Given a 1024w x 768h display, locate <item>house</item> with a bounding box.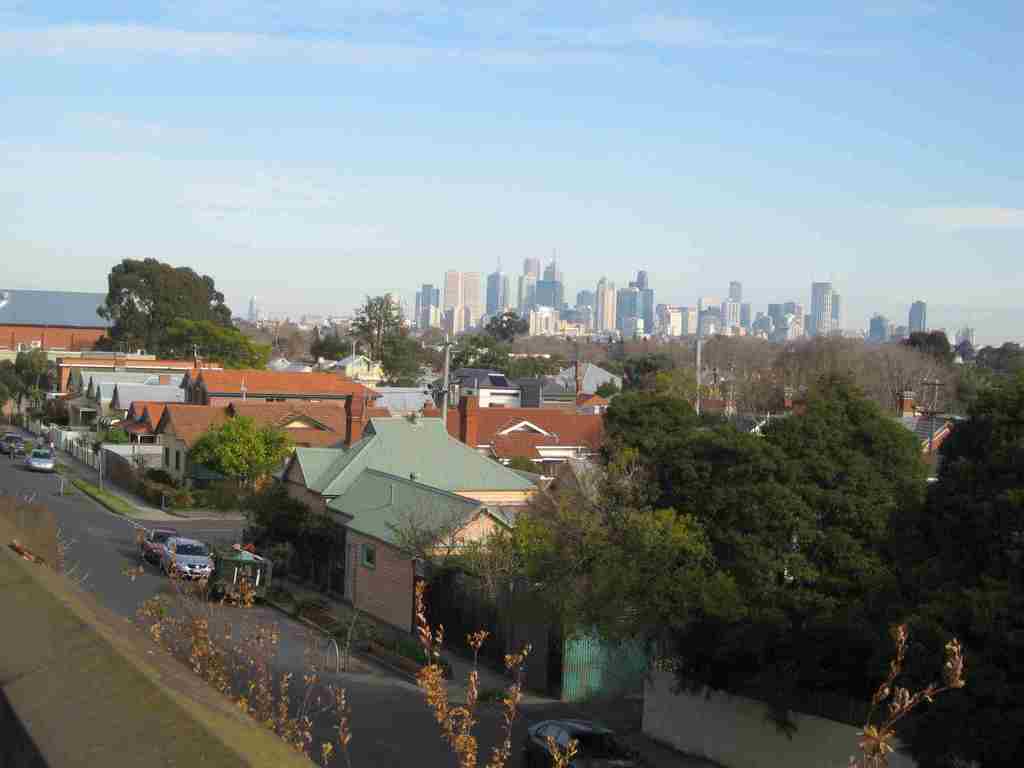
Located: [698,302,726,338].
